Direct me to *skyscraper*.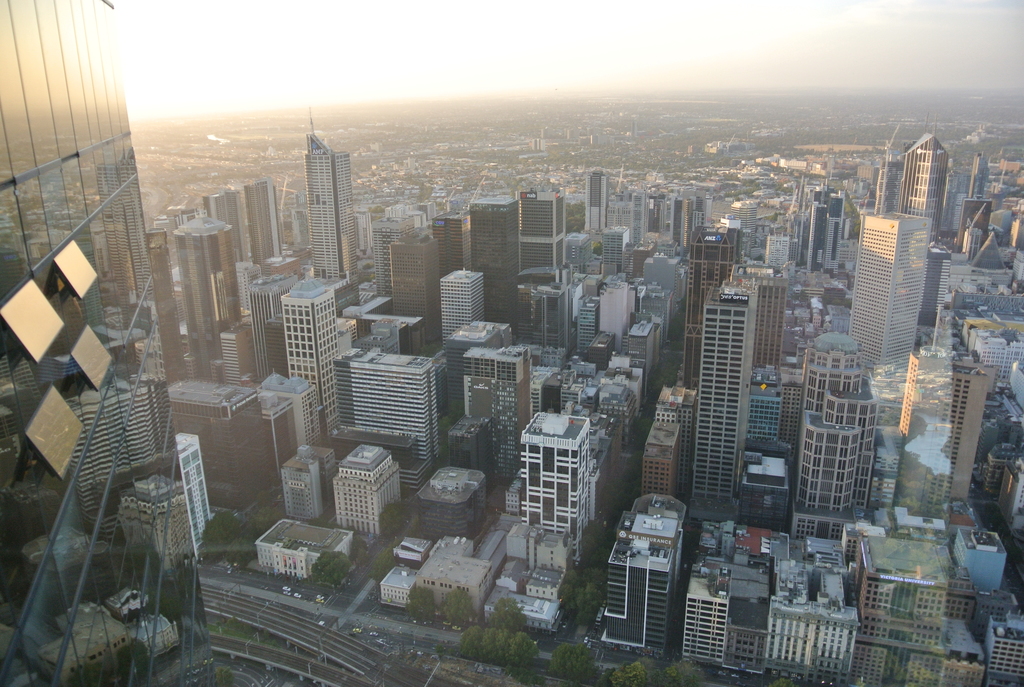
Direction: pyautogui.locateOnScreen(347, 342, 447, 461).
